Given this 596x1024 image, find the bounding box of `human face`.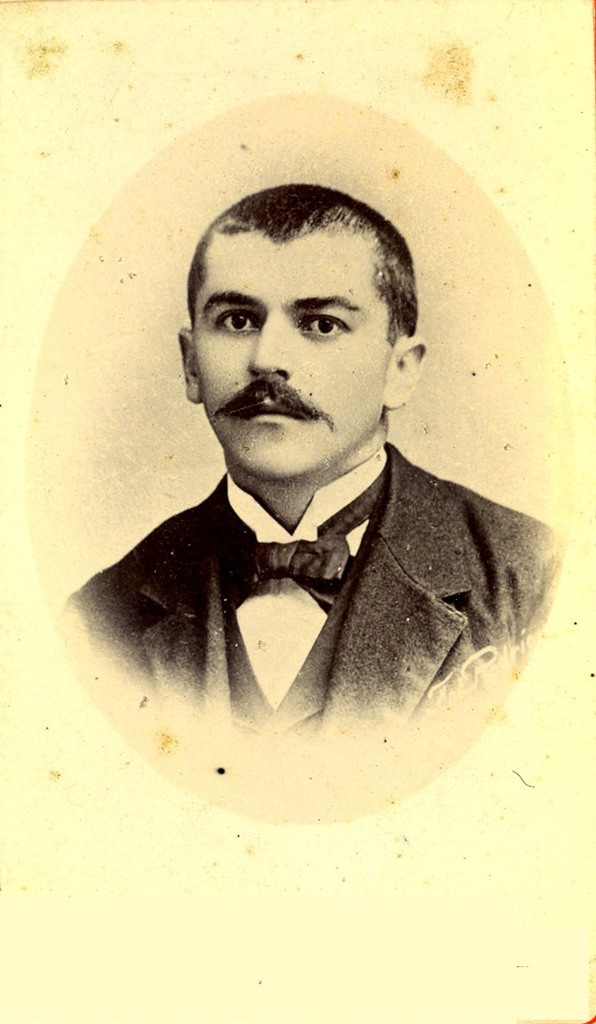
[left=189, top=236, right=389, bottom=471].
